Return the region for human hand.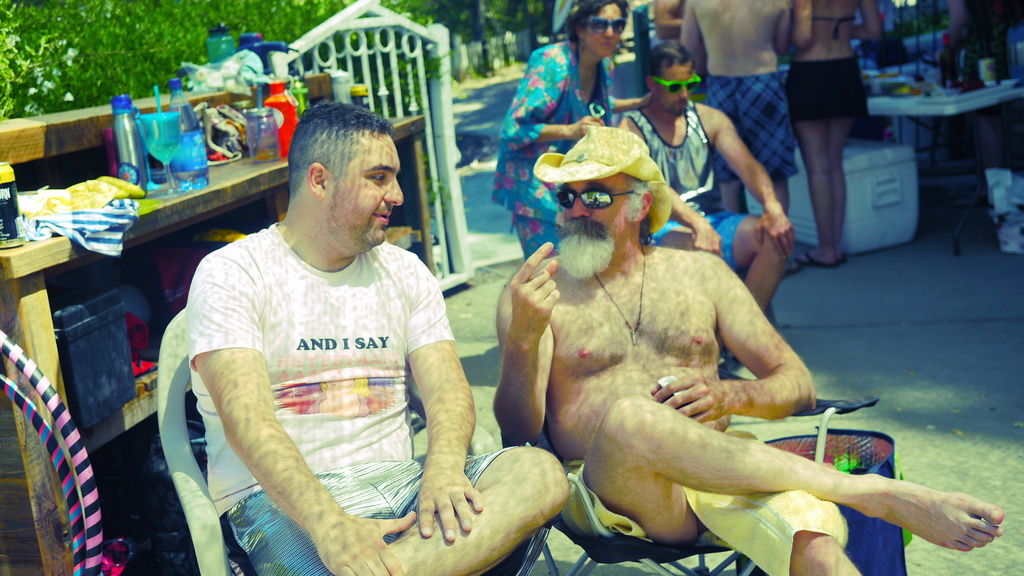
504 250 565 344.
